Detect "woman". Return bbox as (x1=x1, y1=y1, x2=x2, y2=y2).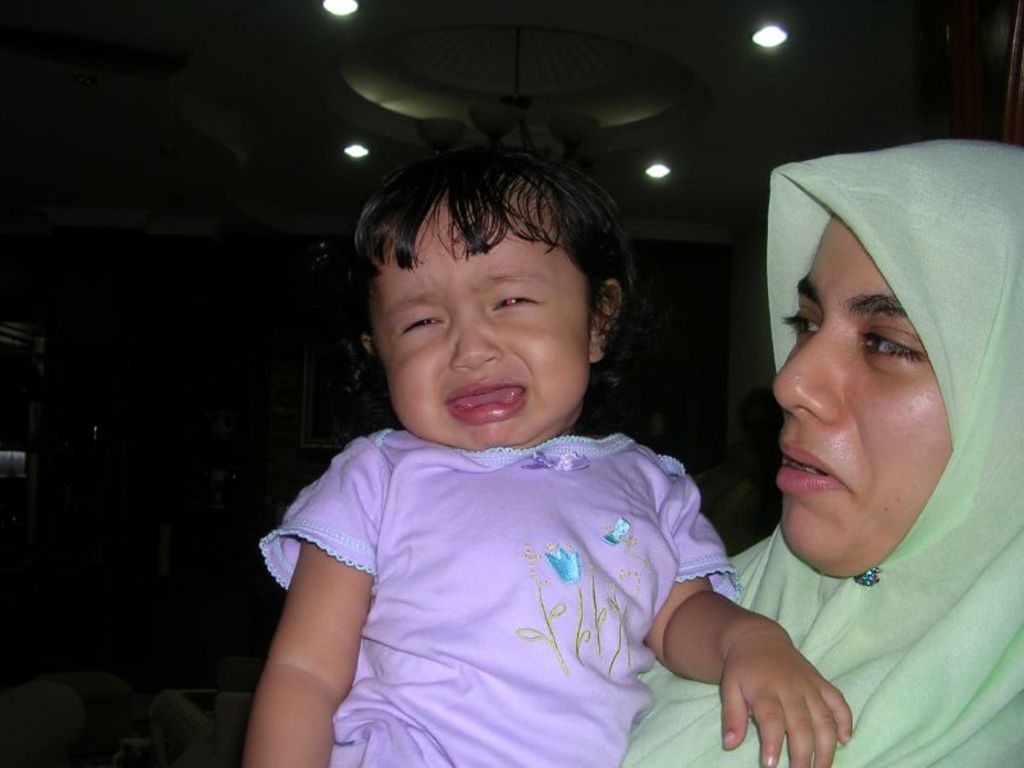
(x1=620, y1=141, x2=1023, y2=767).
